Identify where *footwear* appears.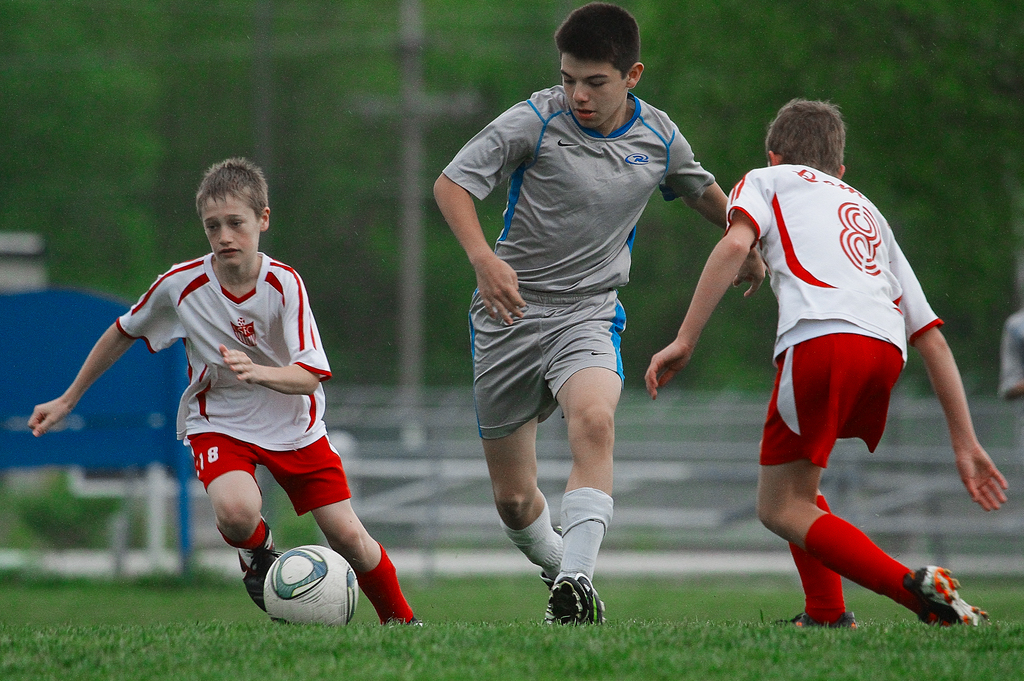
Appears at [778, 612, 854, 628].
